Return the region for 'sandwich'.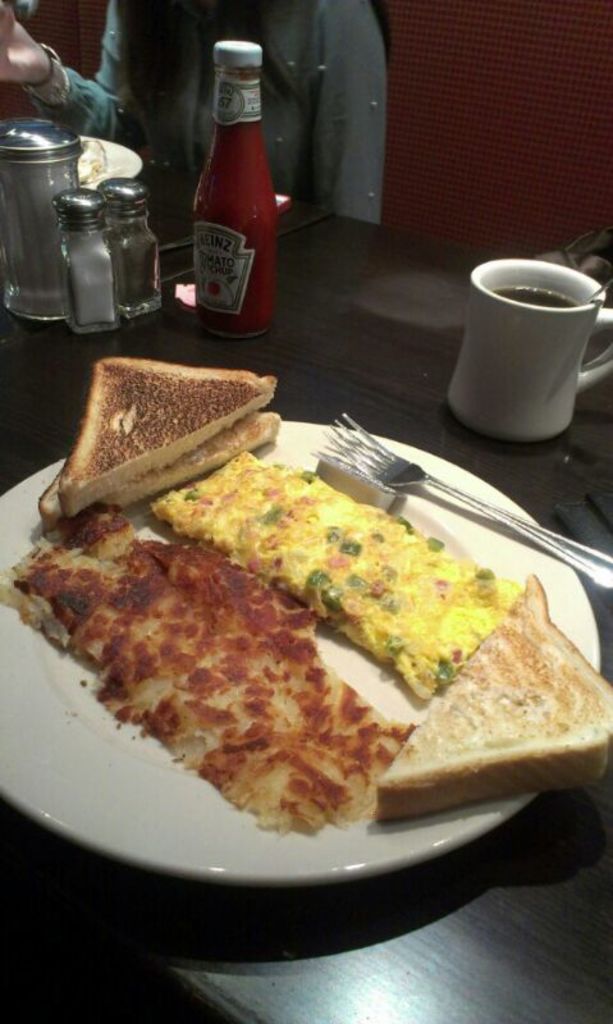
box(38, 351, 278, 522).
